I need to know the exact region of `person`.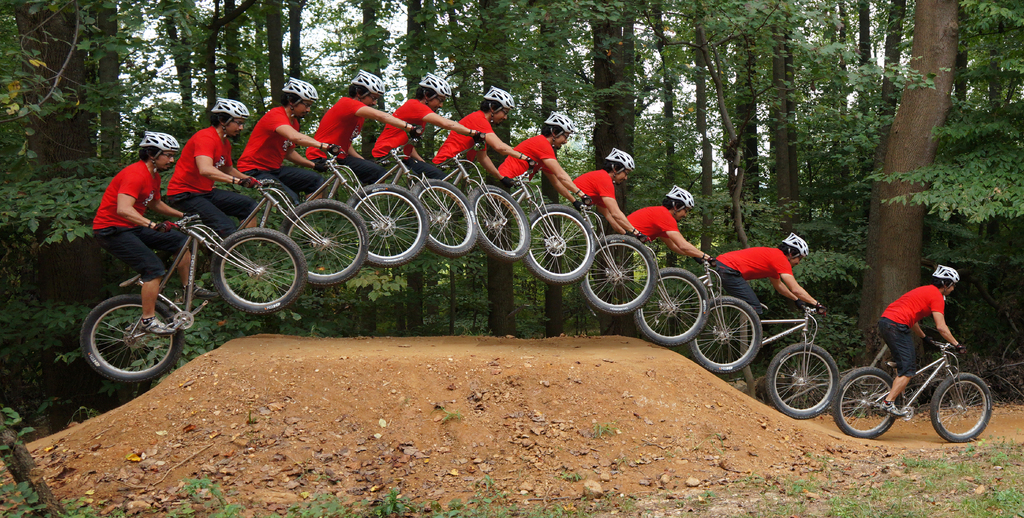
Region: (x1=430, y1=82, x2=535, y2=198).
